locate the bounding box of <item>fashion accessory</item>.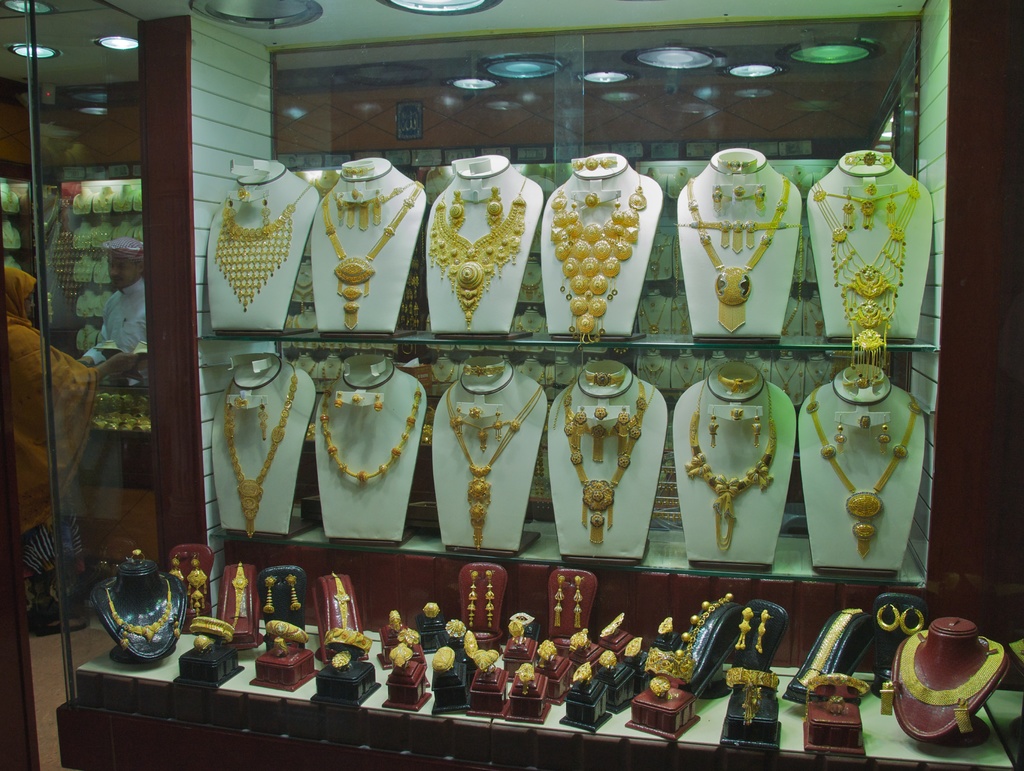
Bounding box: region(328, 647, 349, 669).
